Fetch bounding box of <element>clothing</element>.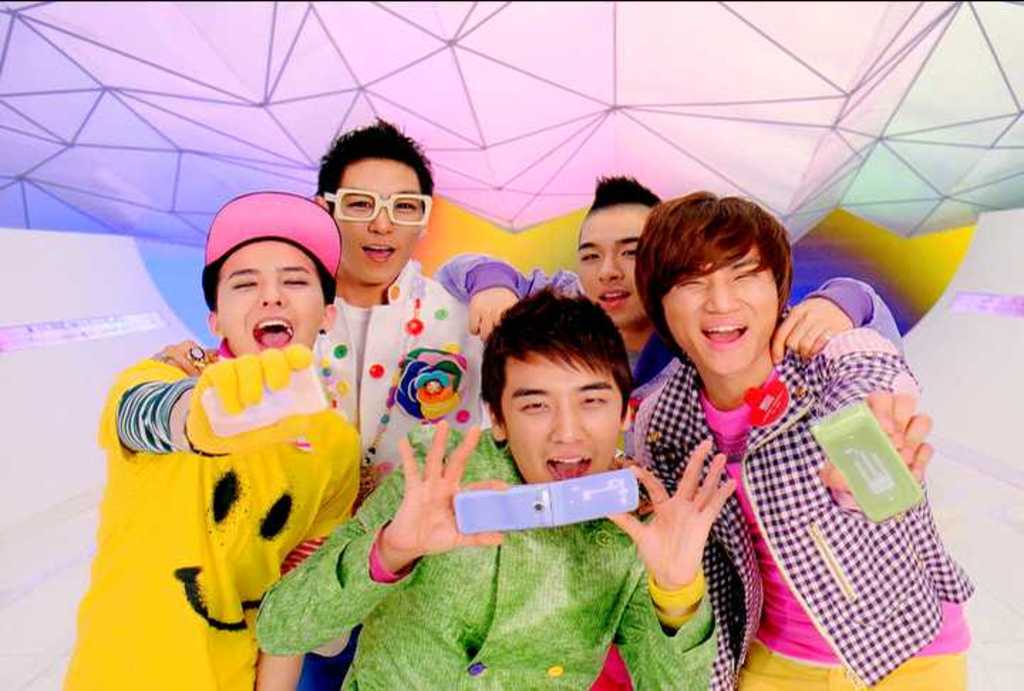
Bbox: bbox=(641, 320, 977, 690).
